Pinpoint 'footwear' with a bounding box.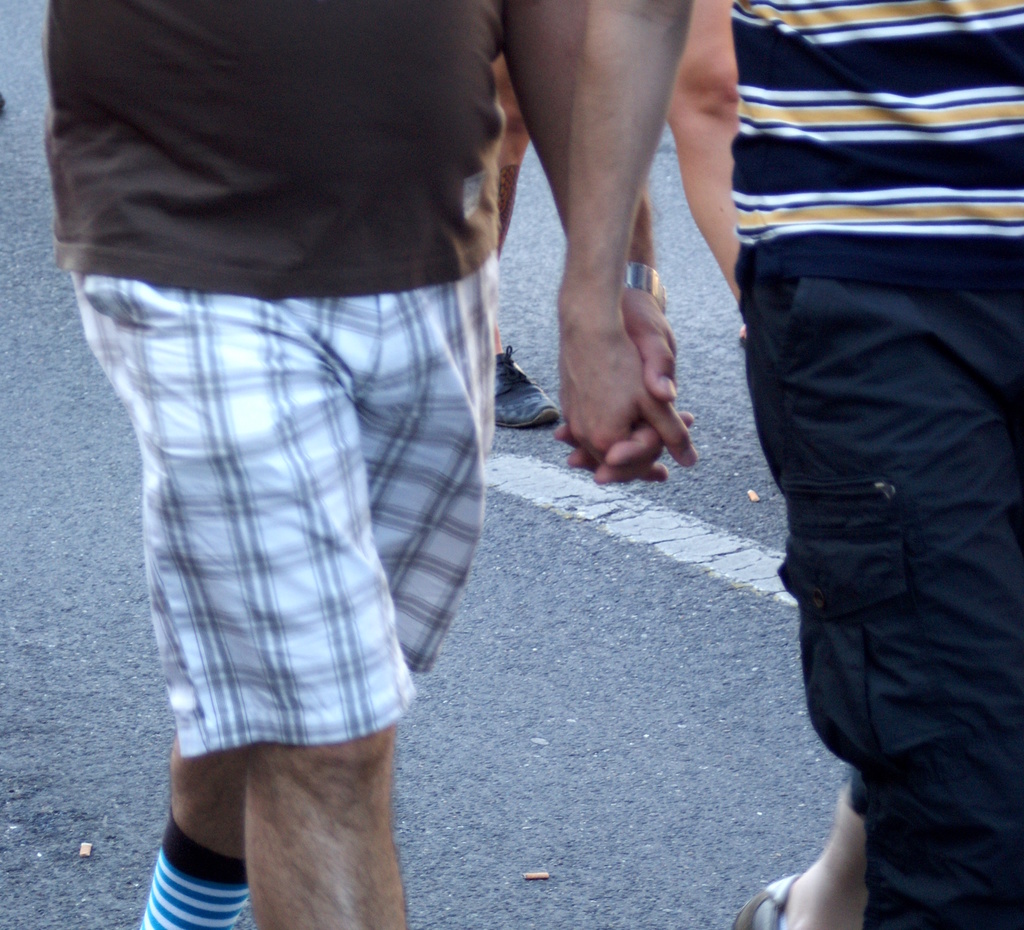
(490, 347, 558, 430).
